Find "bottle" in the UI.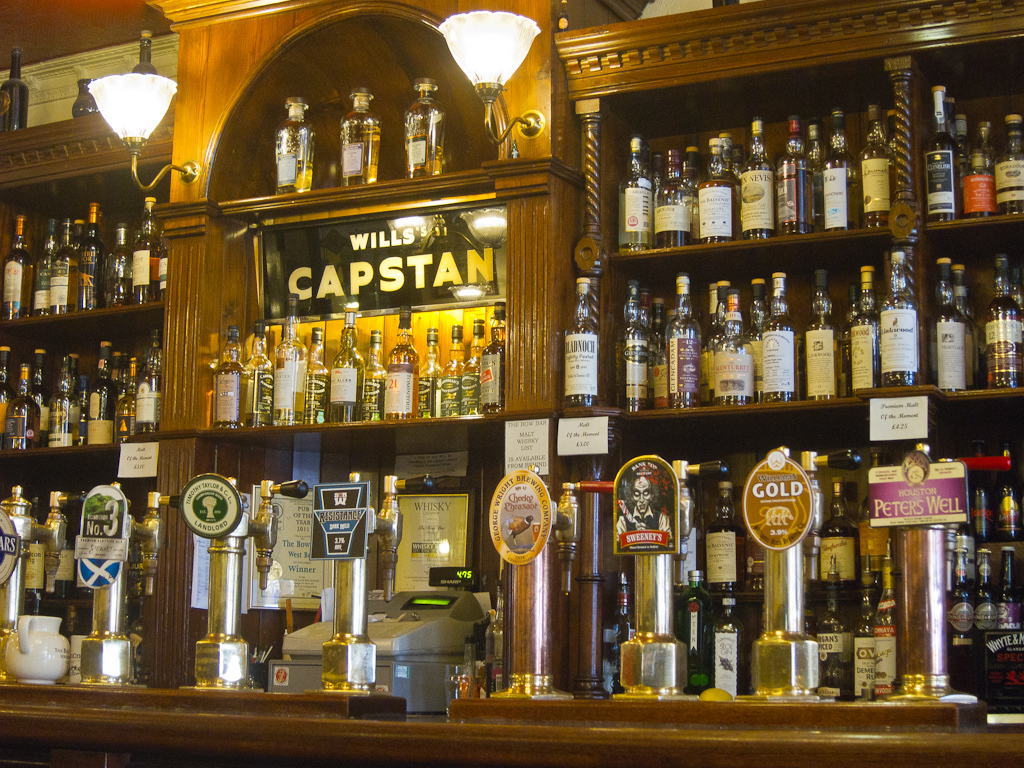
UI element at [left=713, top=292, right=759, bottom=406].
